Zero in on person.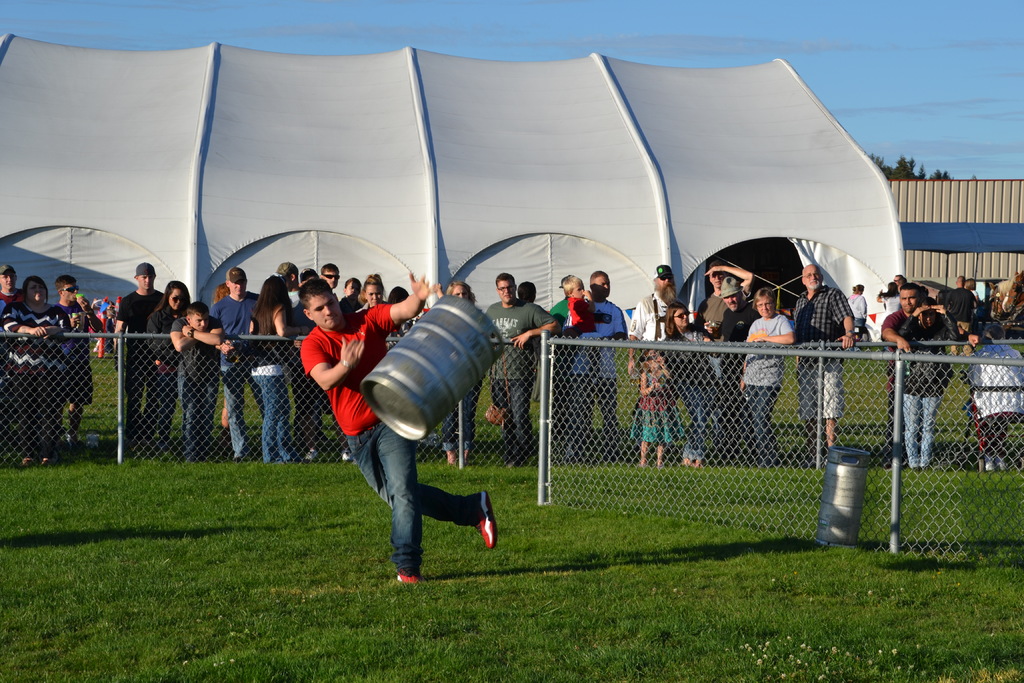
Zeroed in: <box>958,315,1023,483</box>.
